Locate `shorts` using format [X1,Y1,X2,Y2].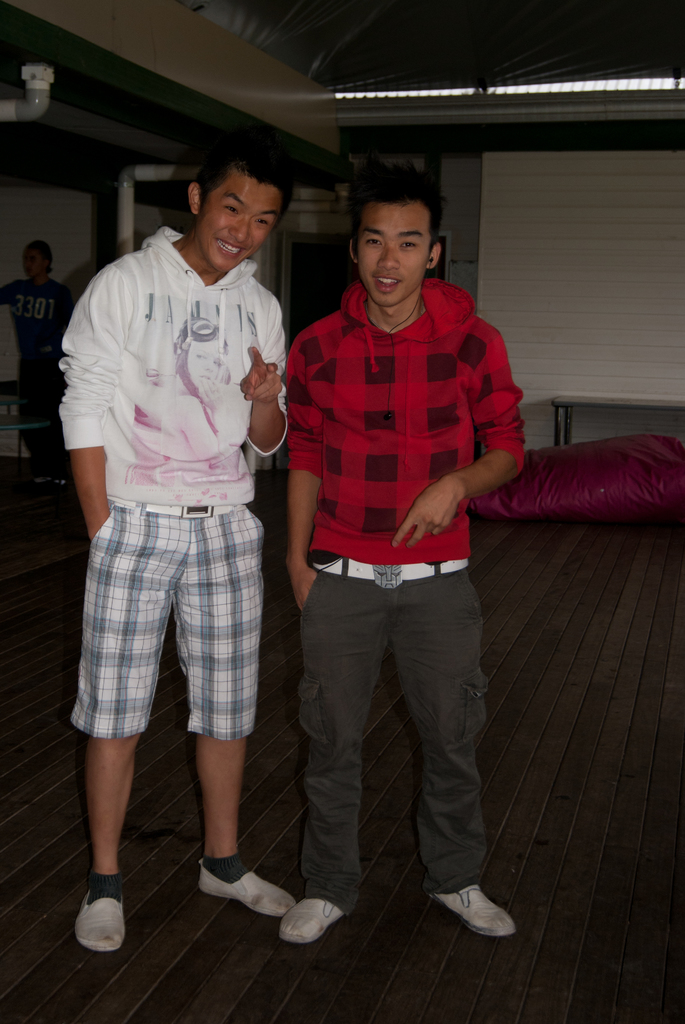
[63,491,294,766].
